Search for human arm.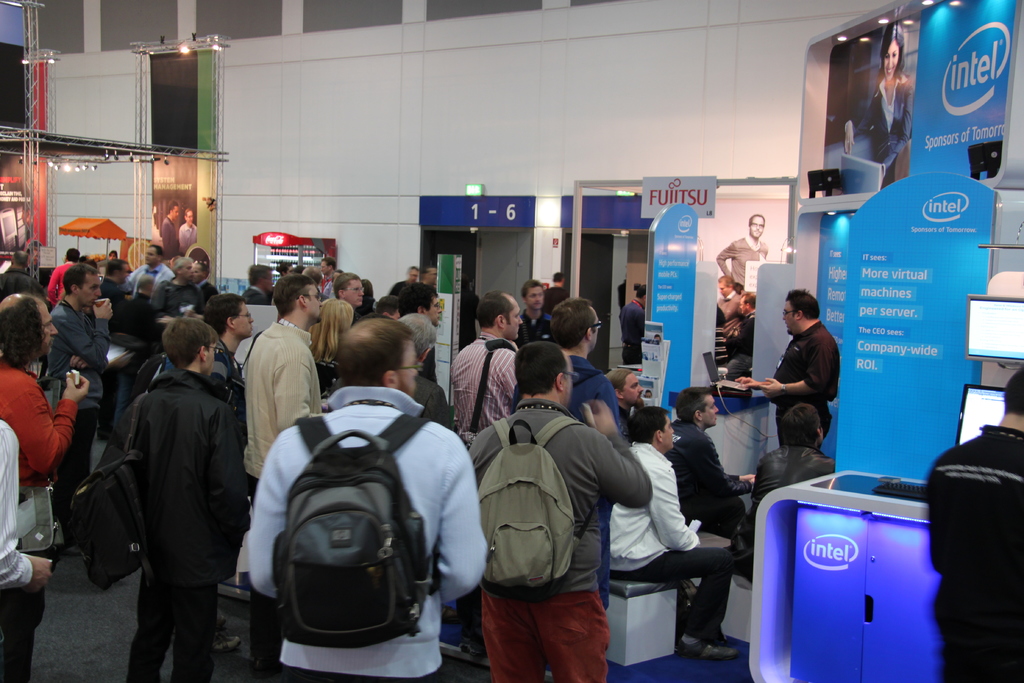
Found at bbox=[730, 369, 778, 390].
